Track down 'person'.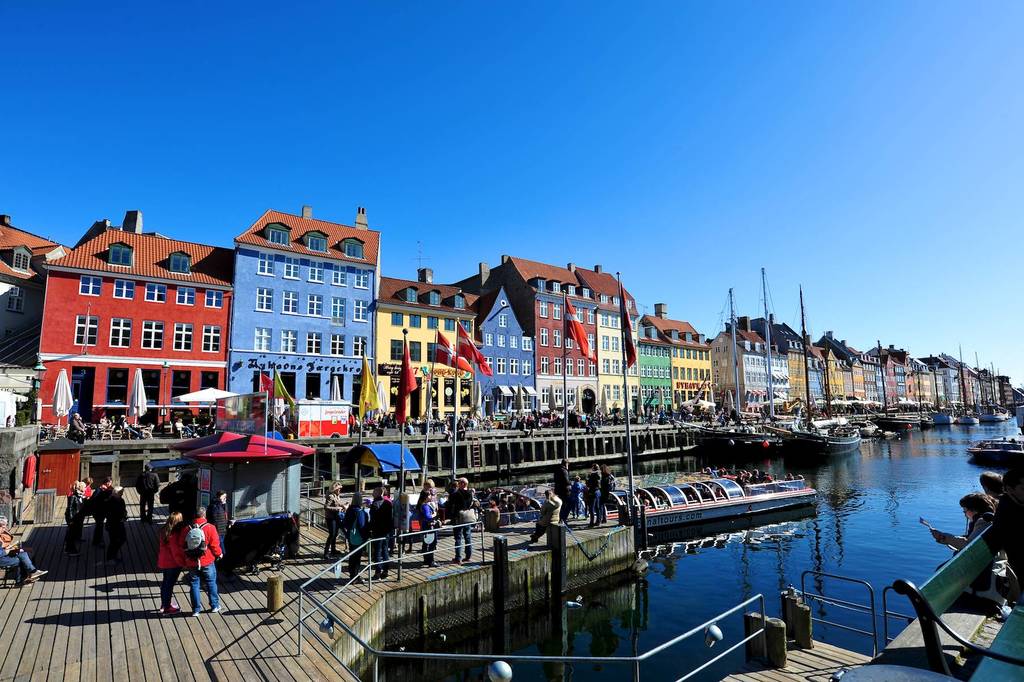
Tracked to (x1=440, y1=476, x2=481, y2=563).
